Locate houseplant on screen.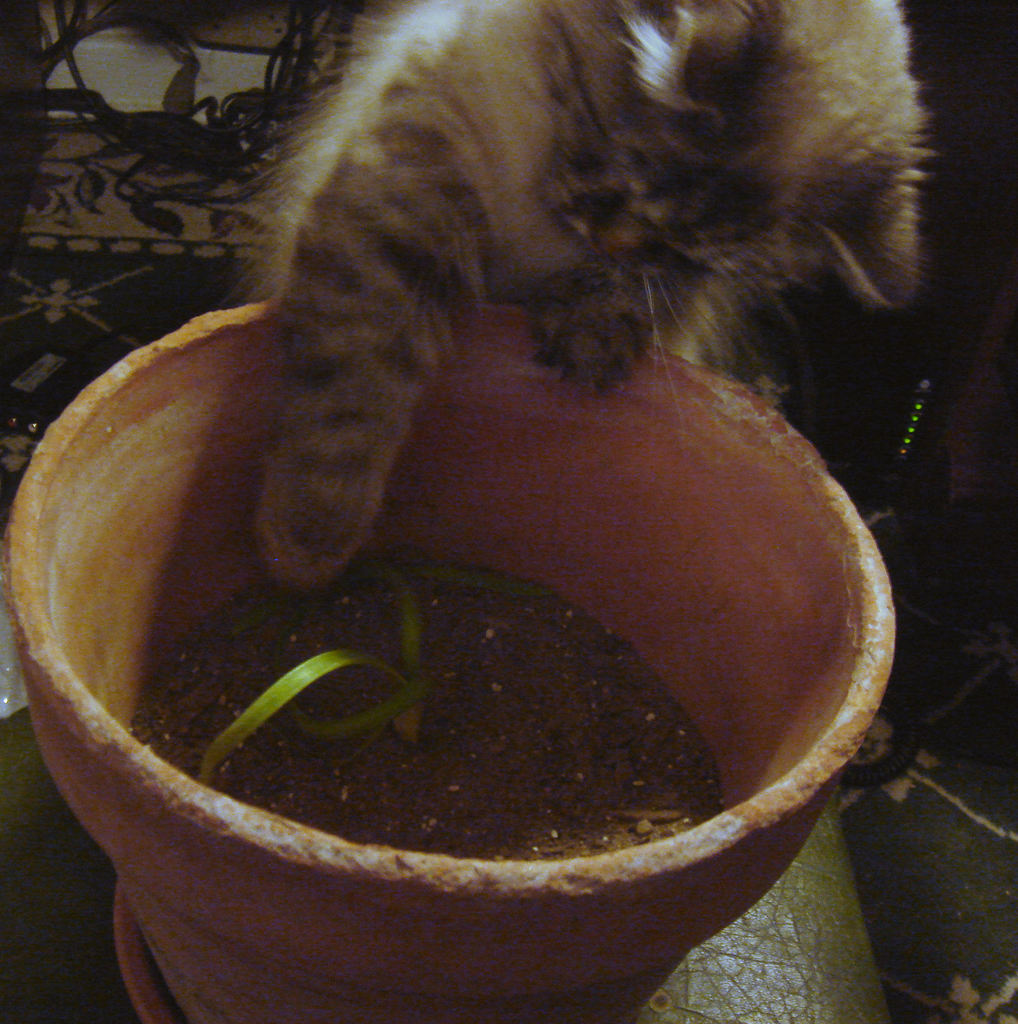
On screen at 0 290 898 1023.
